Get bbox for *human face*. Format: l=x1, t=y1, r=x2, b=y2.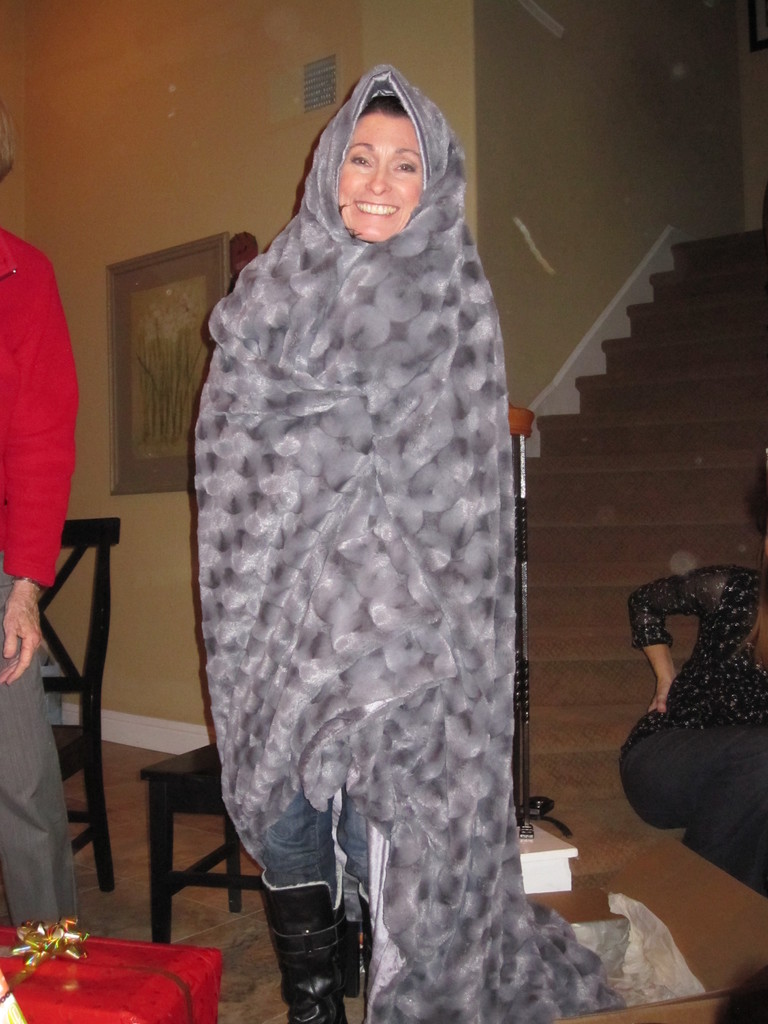
l=343, t=113, r=424, b=244.
